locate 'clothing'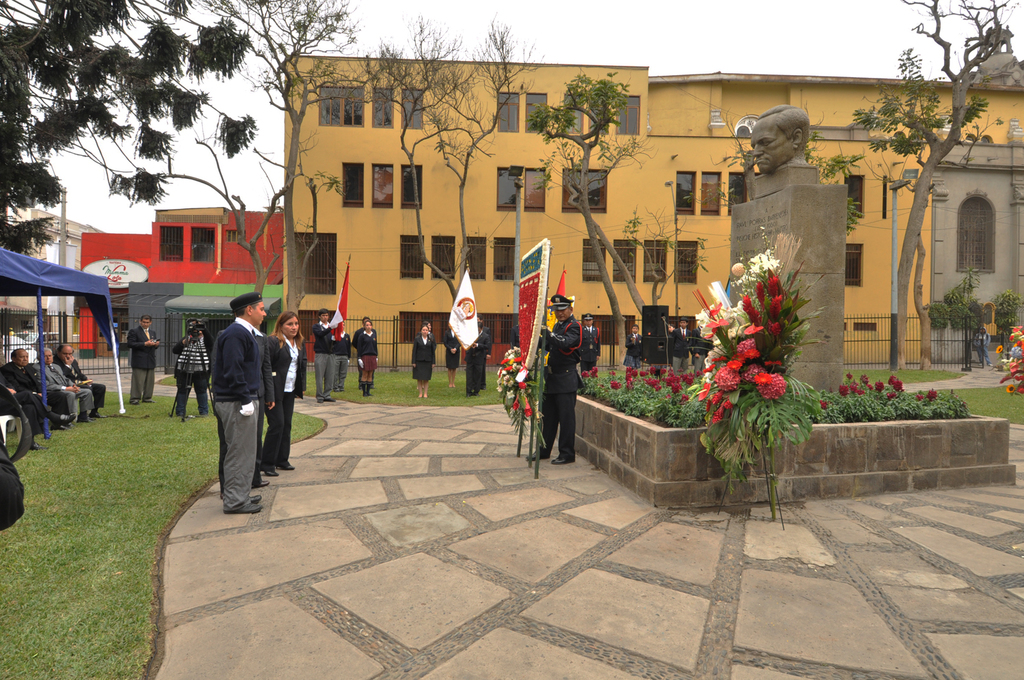
BBox(37, 361, 88, 424)
